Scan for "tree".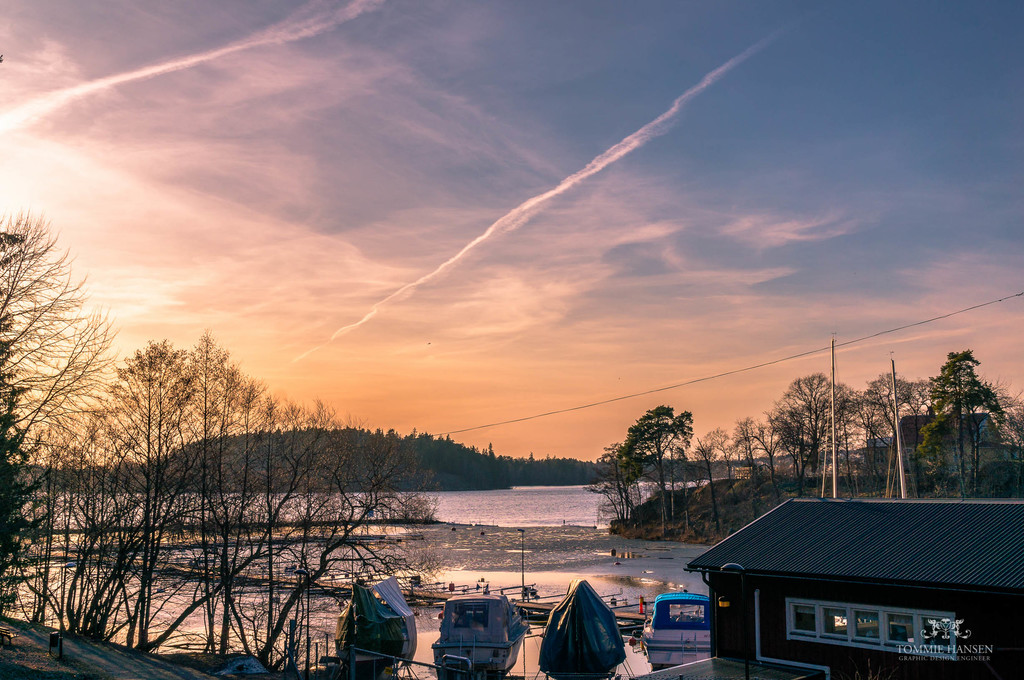
Scan result: 738:416:756:487.
